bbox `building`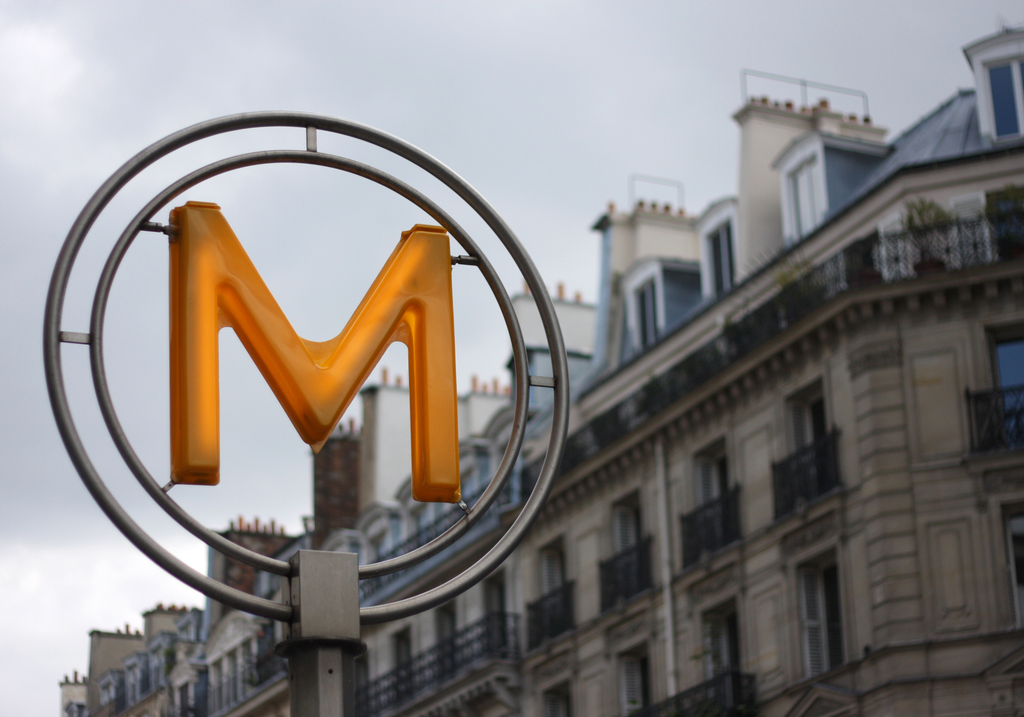
region(58, 18, 1023, 716)
